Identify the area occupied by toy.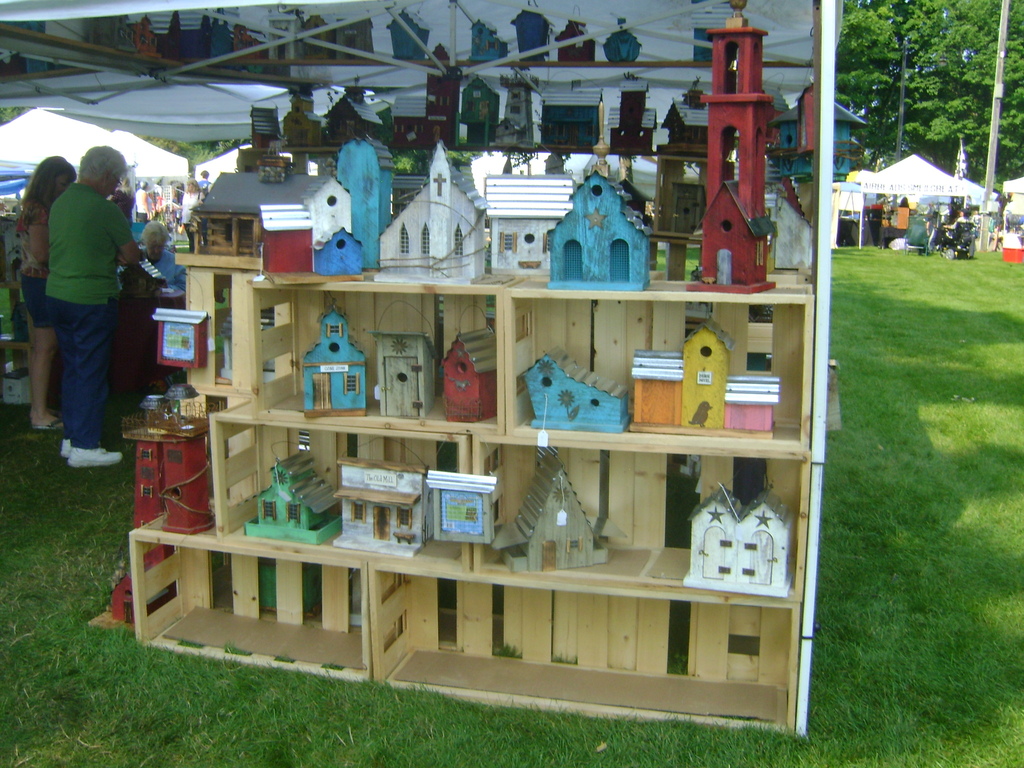
Area: bbox=[332, 132, 400, 276].
